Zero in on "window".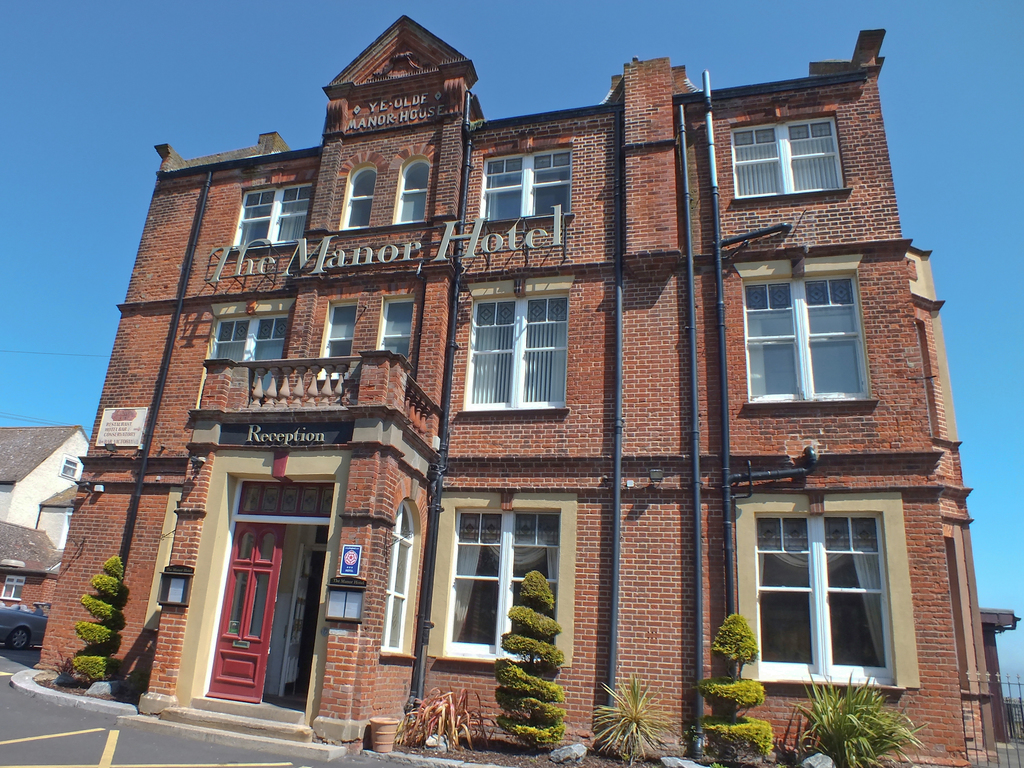
Zeroed in: 728, 113, 850, 195.
